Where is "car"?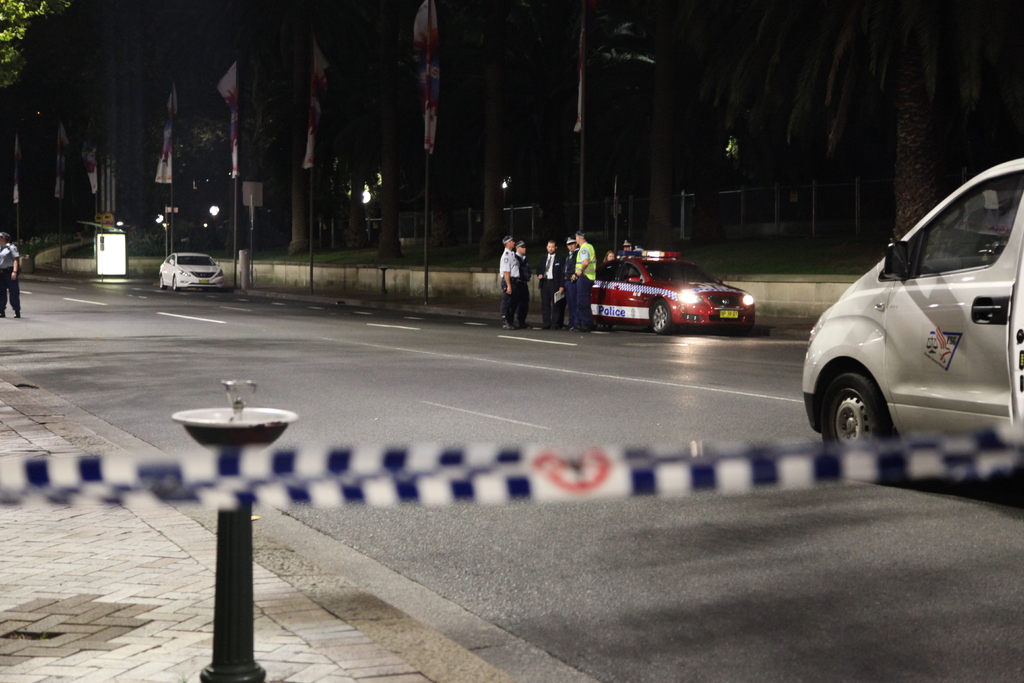
locate(159, 252, 228, 292).
